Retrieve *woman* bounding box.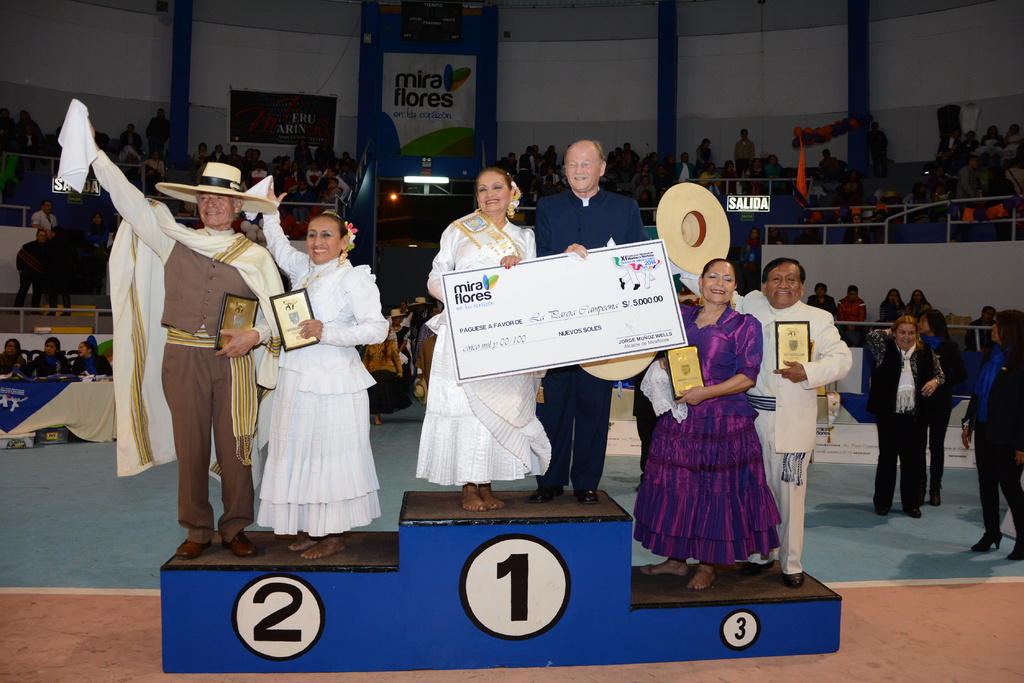
Bounding box: 72, 341, 117, 377.
